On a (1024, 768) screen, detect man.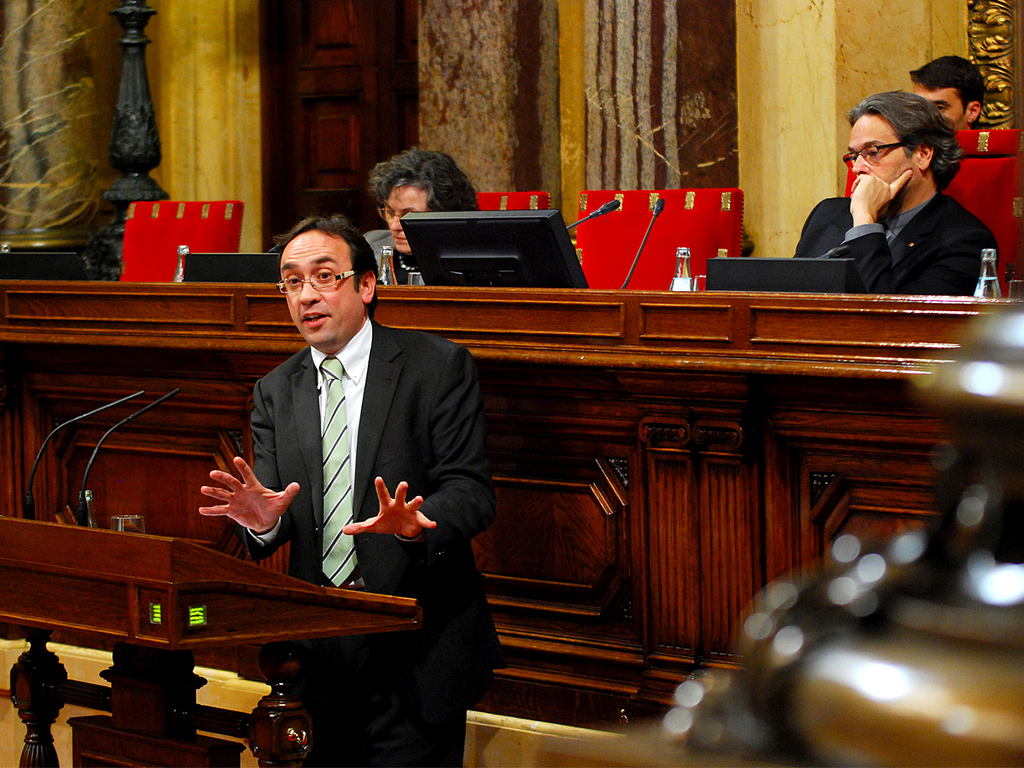
Rect(912, 51, 989, 129).
